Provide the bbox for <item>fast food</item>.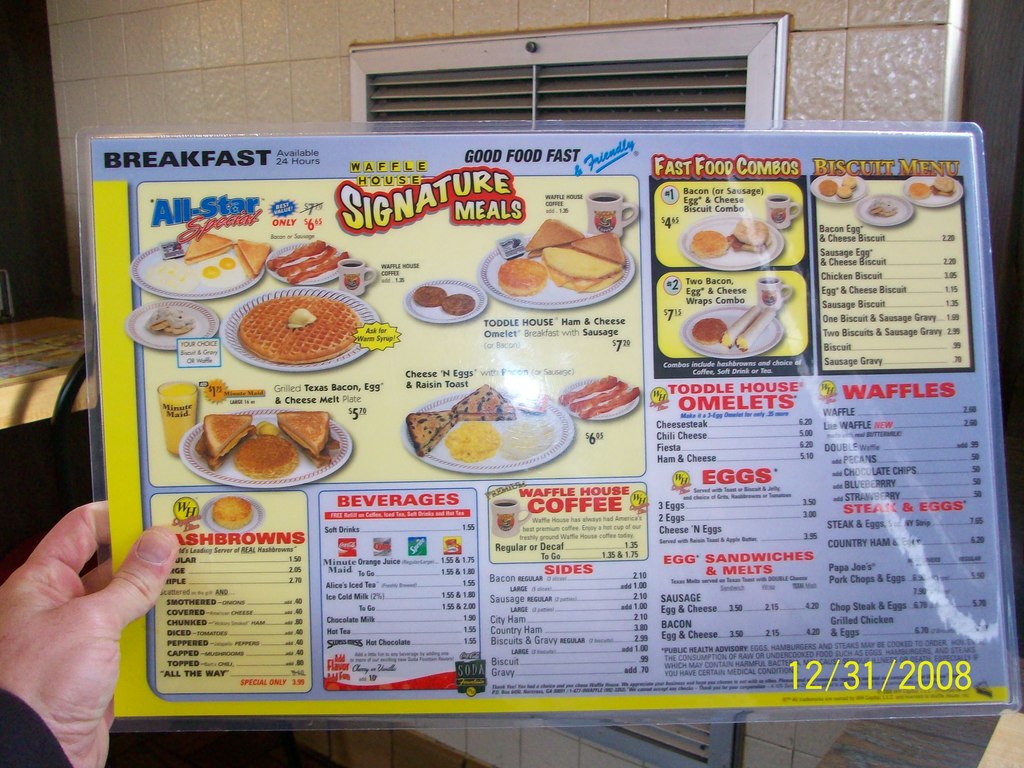
(284, 250, 353, 286).
